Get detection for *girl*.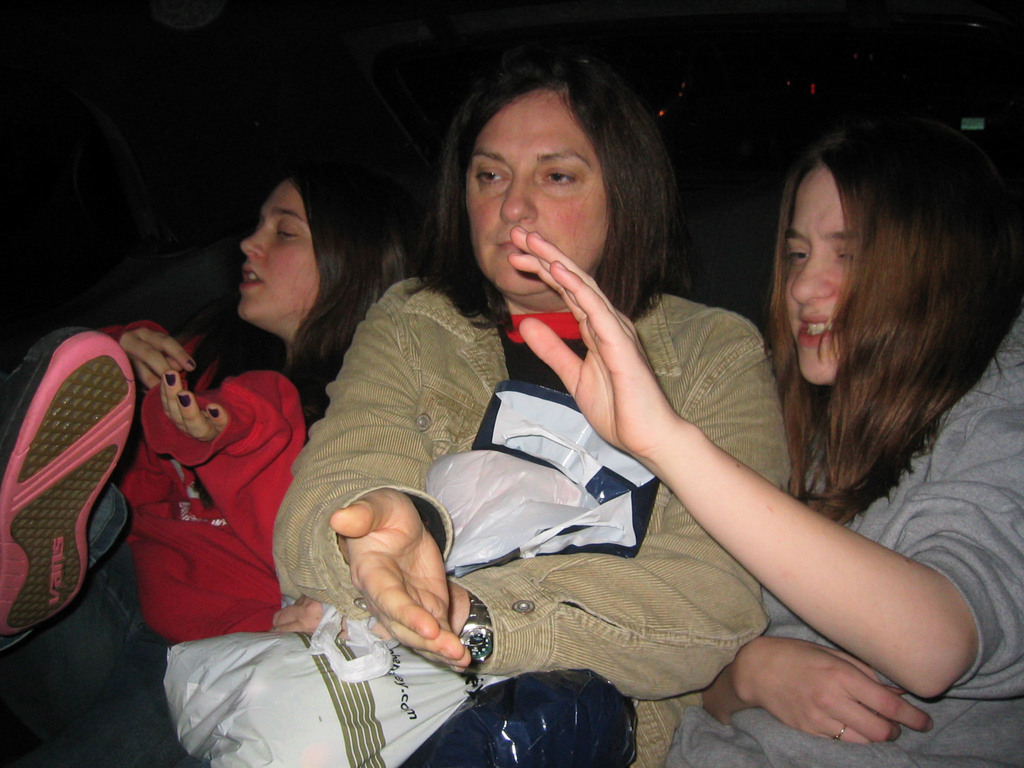
Detection: 0 162 417 767.
